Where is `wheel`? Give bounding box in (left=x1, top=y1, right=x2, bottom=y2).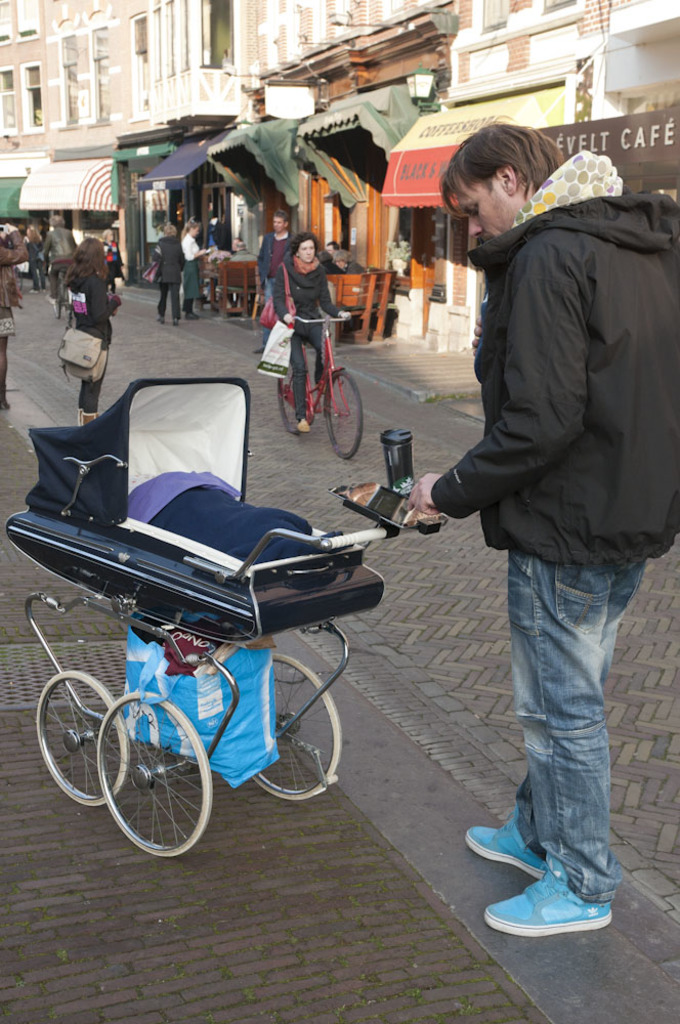
(left=320, top=367, right=365, bottom=461).
